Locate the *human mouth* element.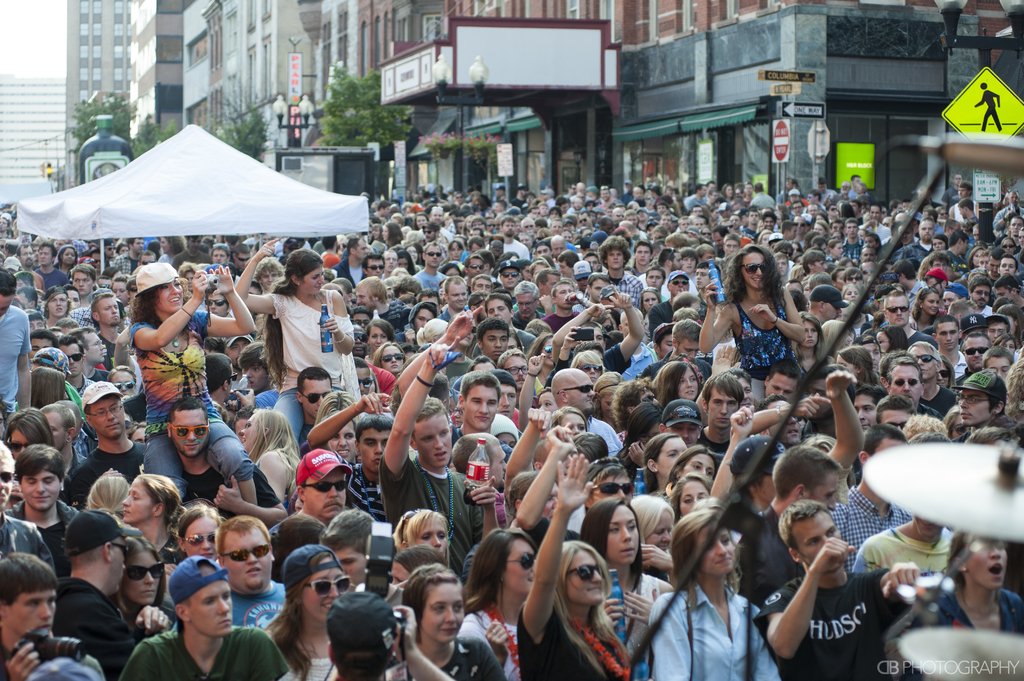
Element bbox: 684 387 696 397.
